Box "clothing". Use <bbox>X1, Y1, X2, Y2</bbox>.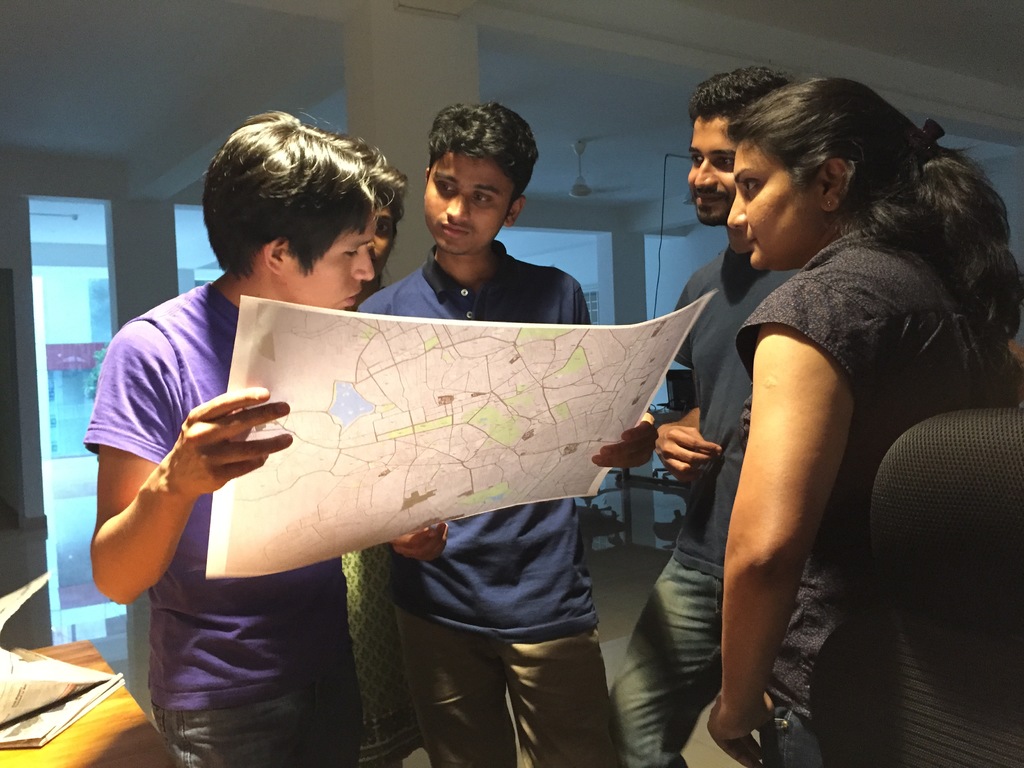
<bbox>92, 278, 358, 767</bbox>.
